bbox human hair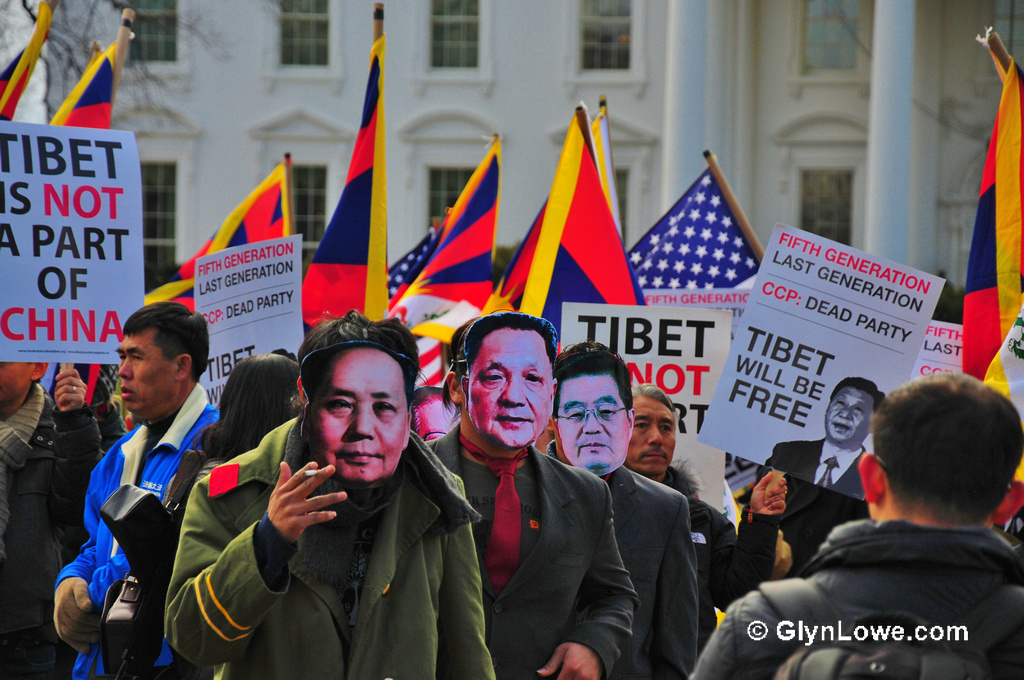
568, 341, 609, 353
